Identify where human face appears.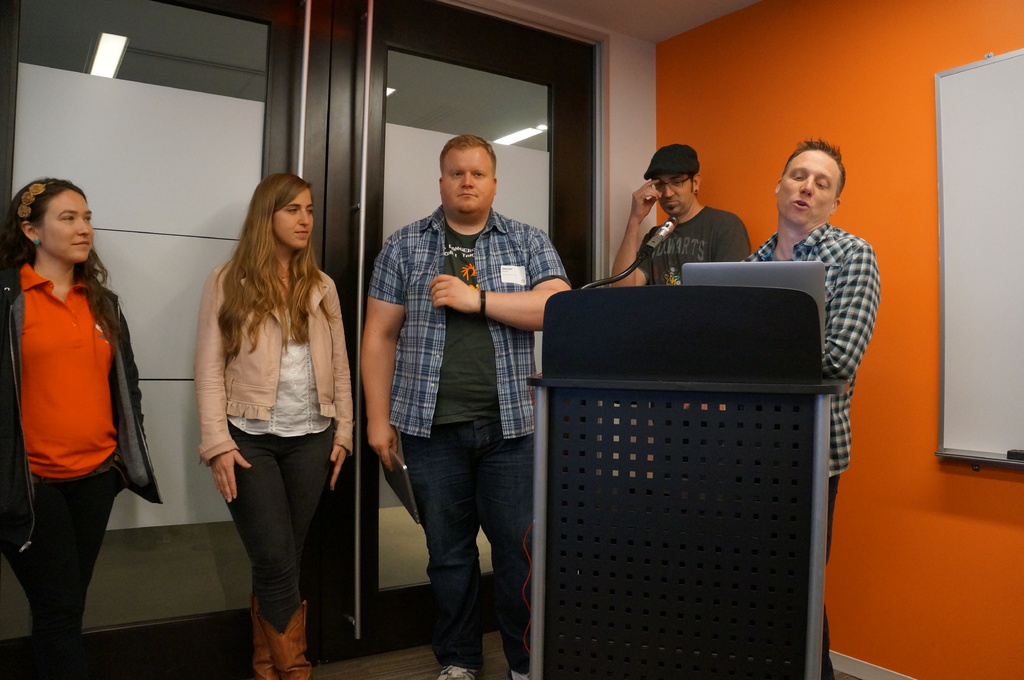
Appears at box=[655, 173, 692, 214].
